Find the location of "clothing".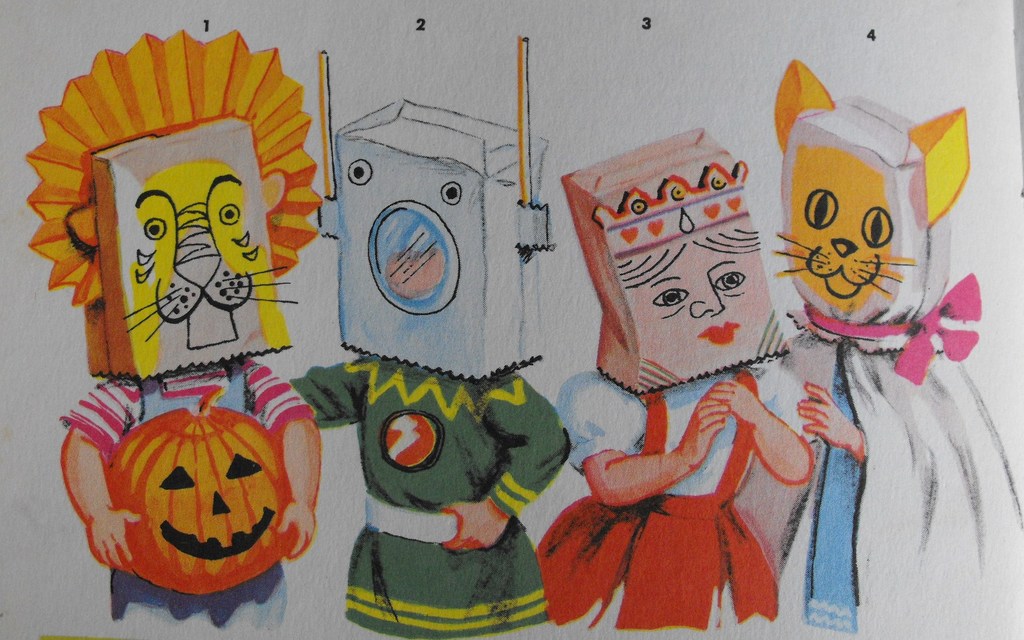
Location: [775, 324, 1009, 639].
